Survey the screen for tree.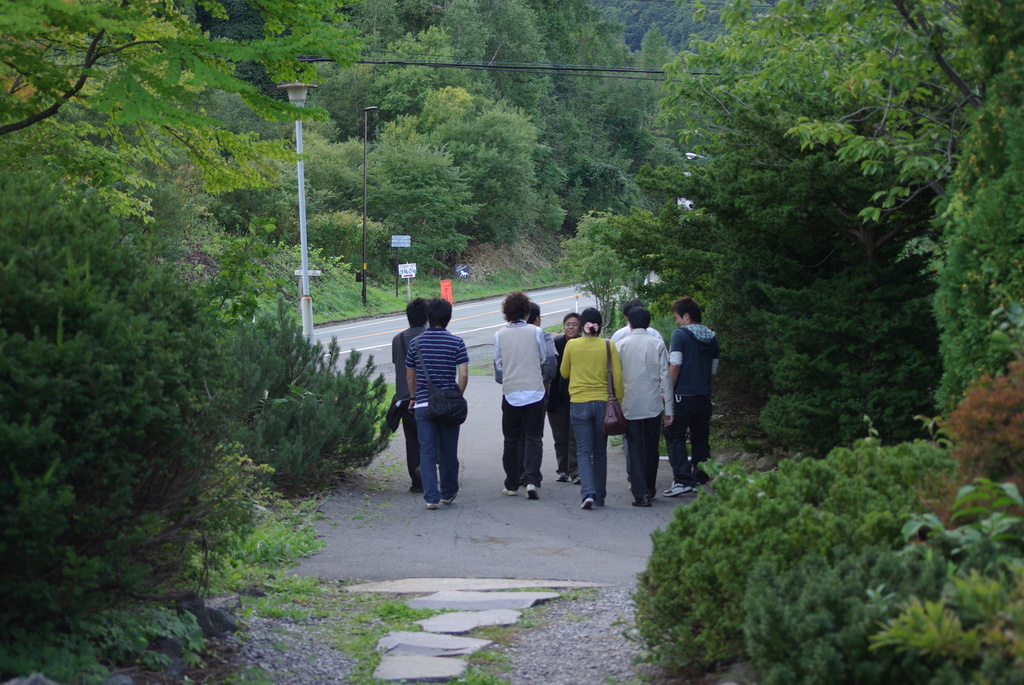
Survey found: 65,212,398,491.
